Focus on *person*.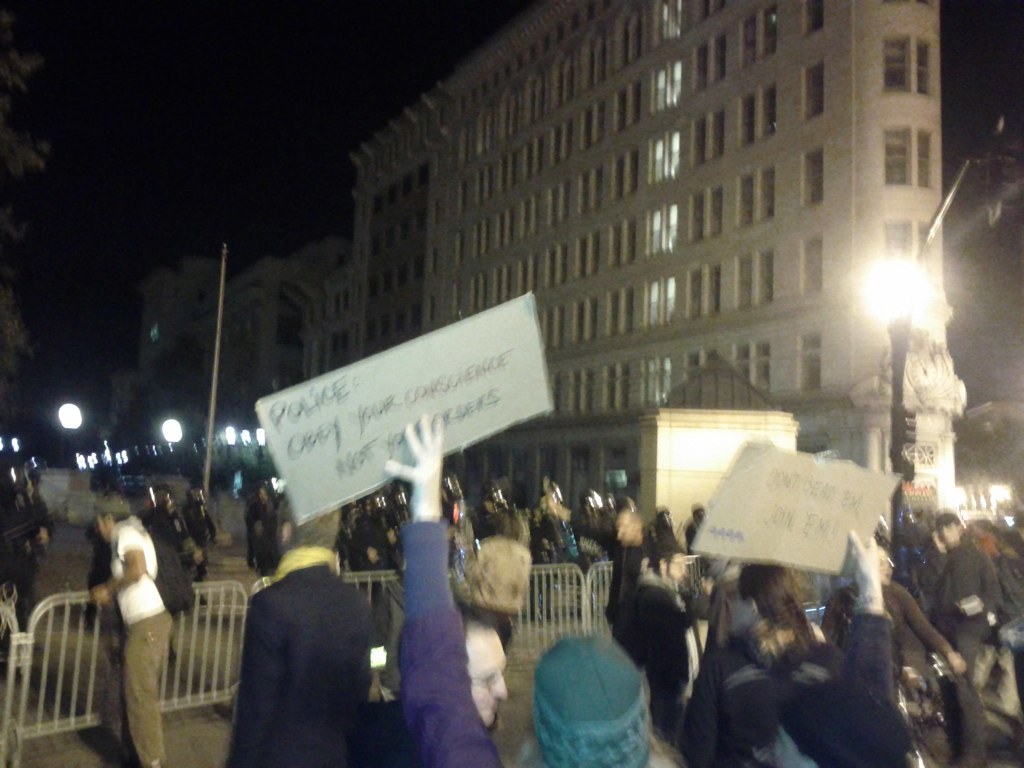
Focused at (936,507,1003,767).
